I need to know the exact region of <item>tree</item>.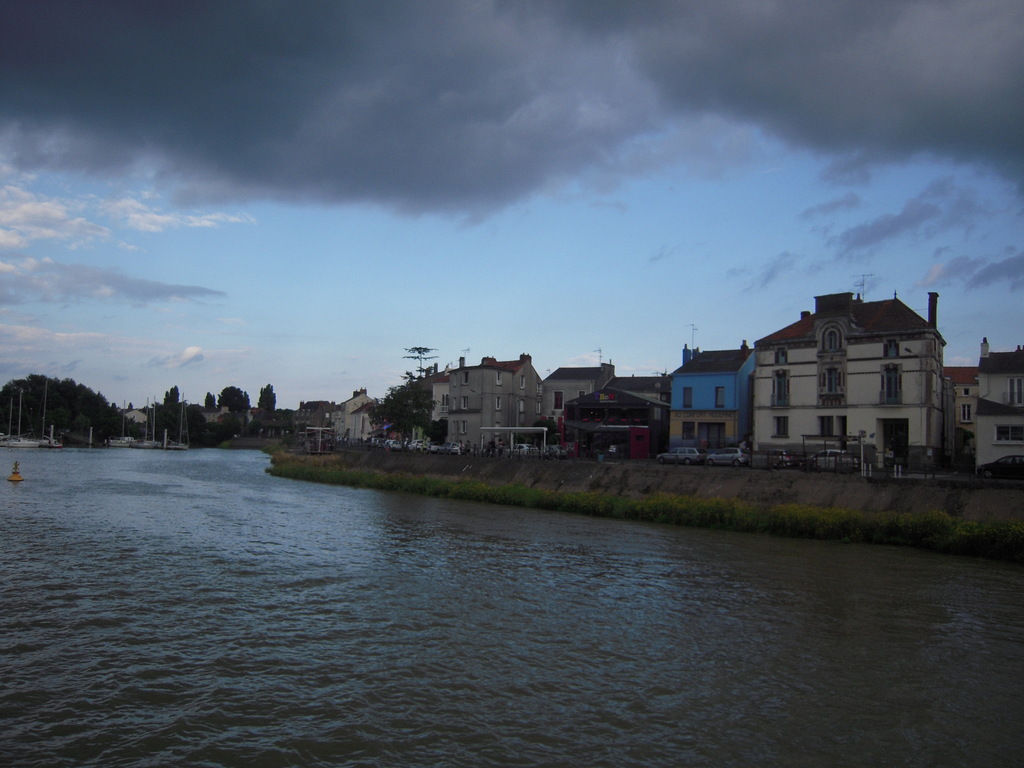
Region: 360:362:452:449.
